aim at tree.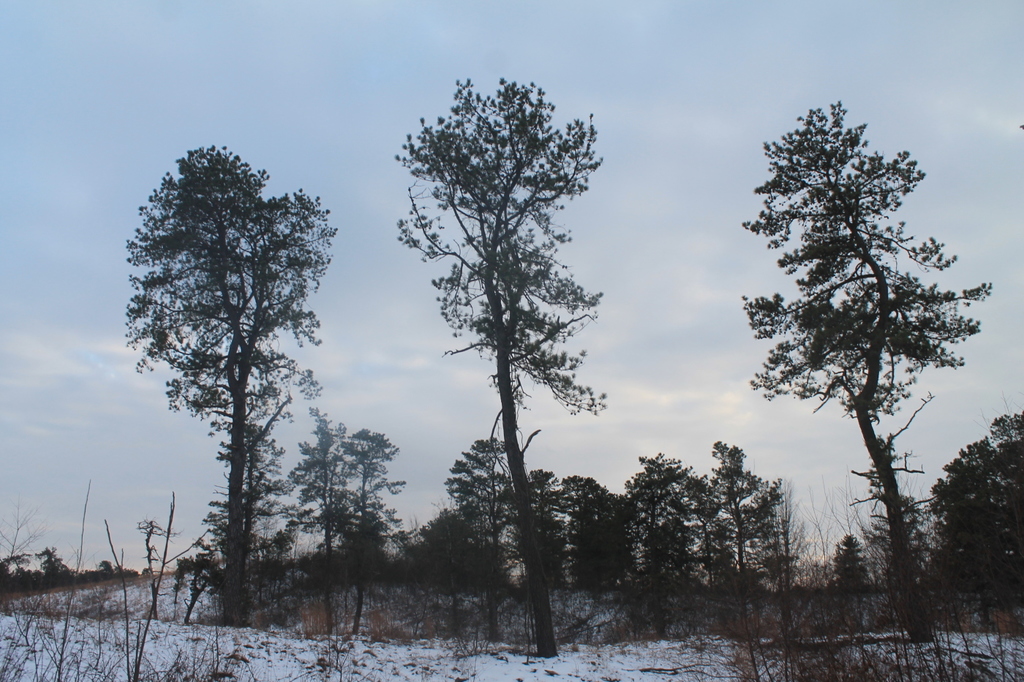
Aimed at 114/143/331/624.
